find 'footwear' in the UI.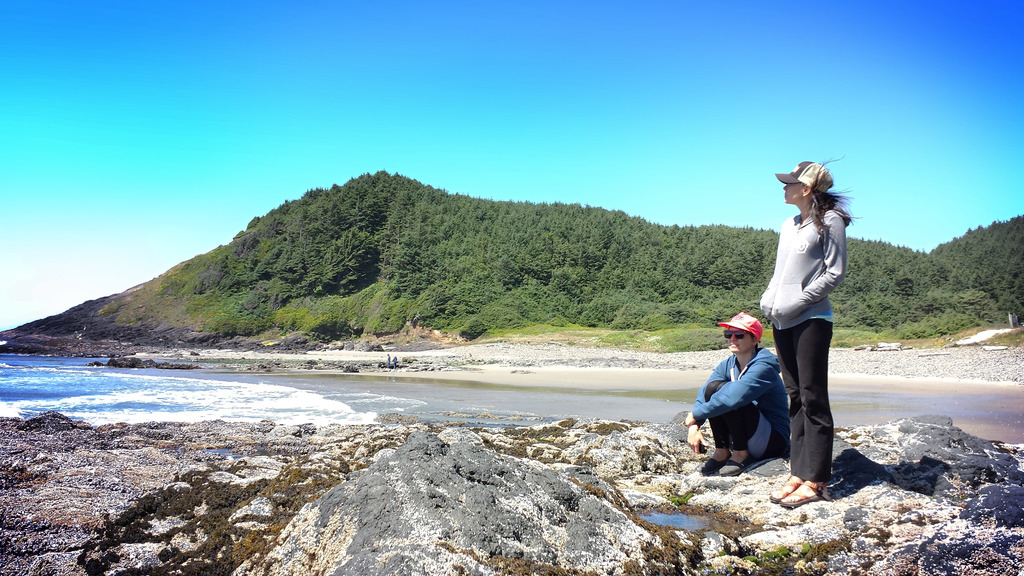
UI element at l=702, t=452, r=732, b=474.
